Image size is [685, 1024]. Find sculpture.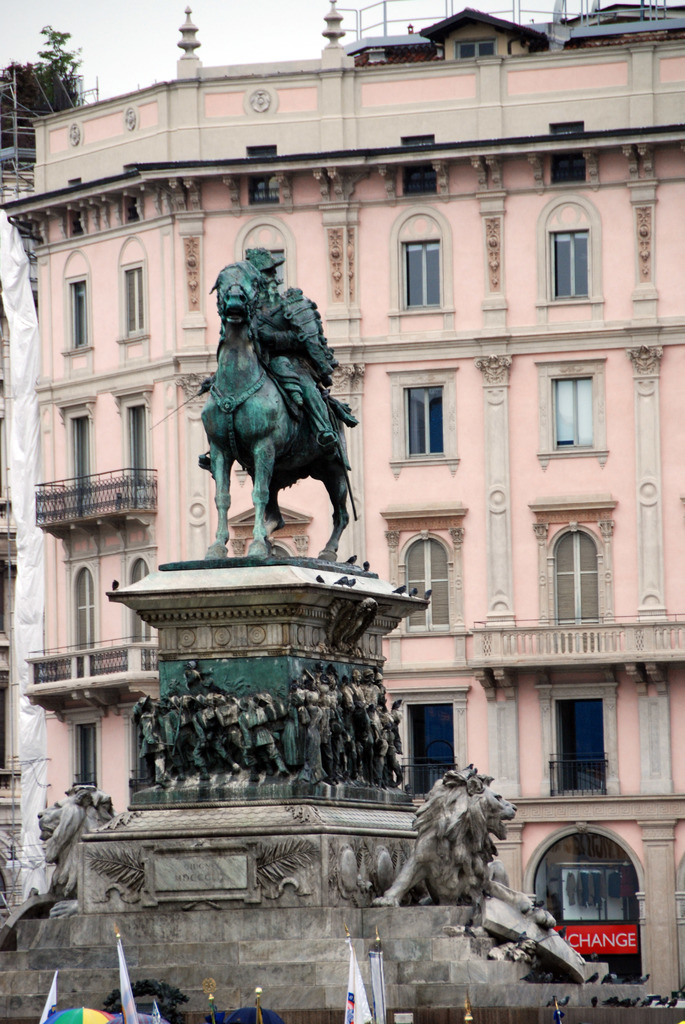
left=322, top=664, right=366, bottom=771.
